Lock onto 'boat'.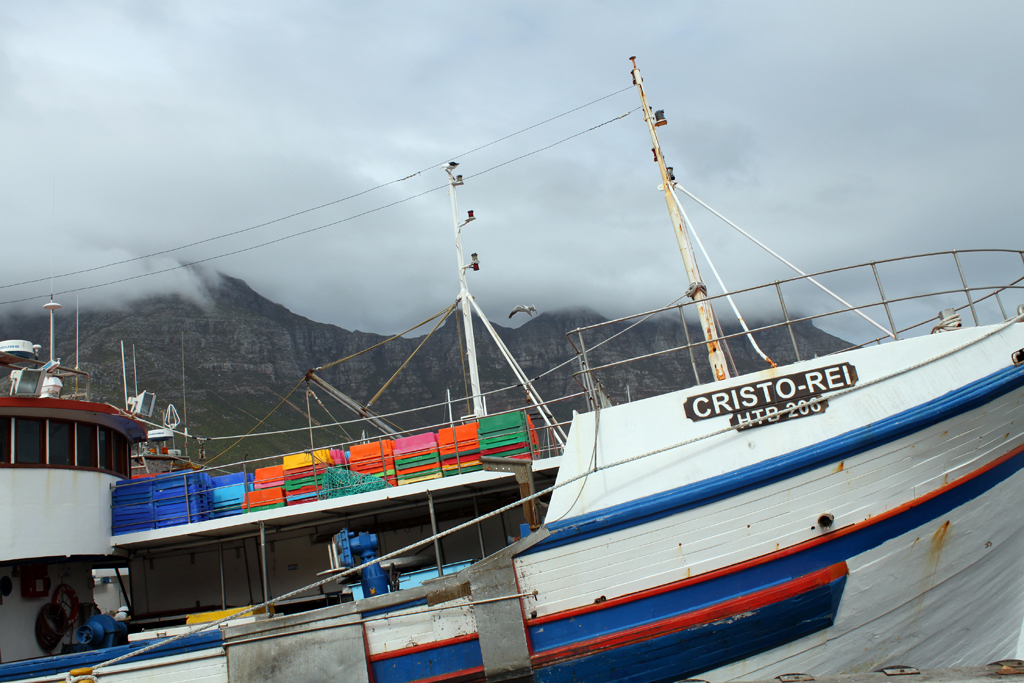
Locked: <bbox>44, 100, 993, 682</bbox>.
